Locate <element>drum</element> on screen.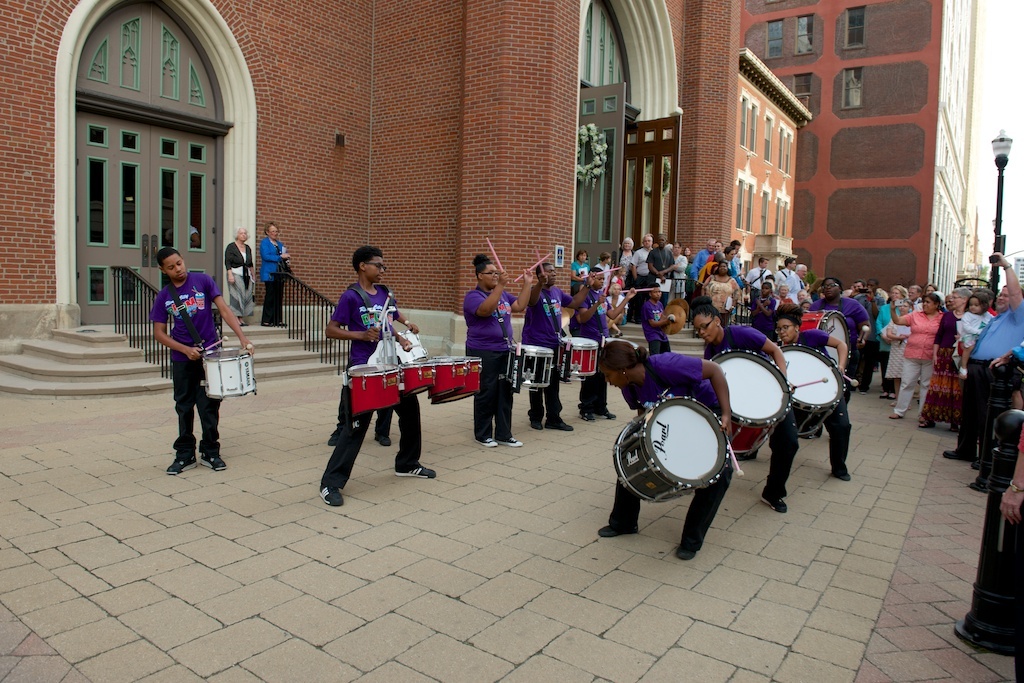
On screen at <region>201, 350, 251, 399</region>.
